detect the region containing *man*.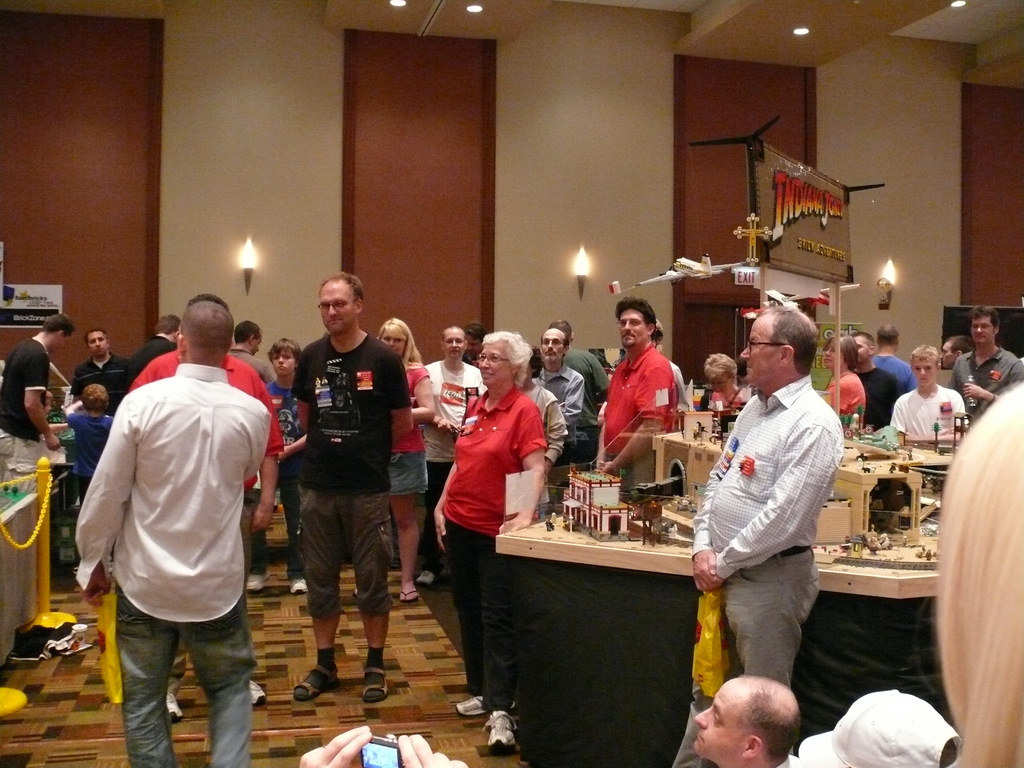
l=949, t=299, r=1023, b=431.
